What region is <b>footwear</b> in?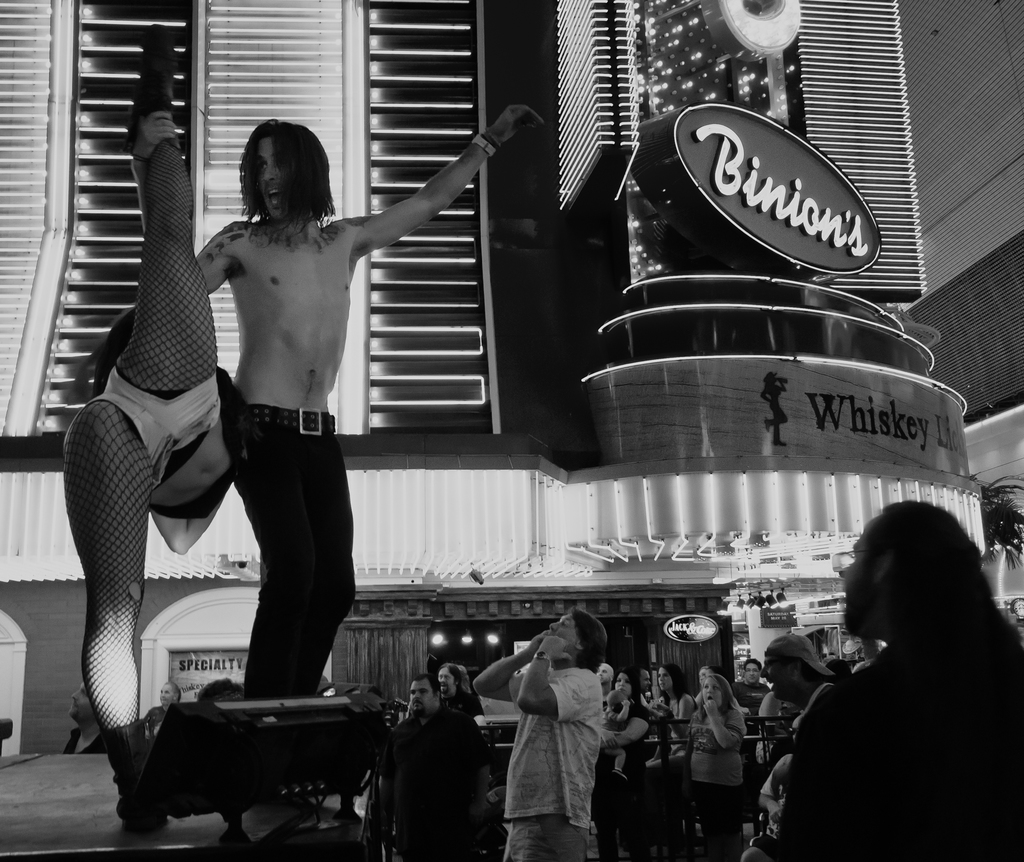
{"x1": 122, "y1": 26, "x2": 177, "y2": 147}.
